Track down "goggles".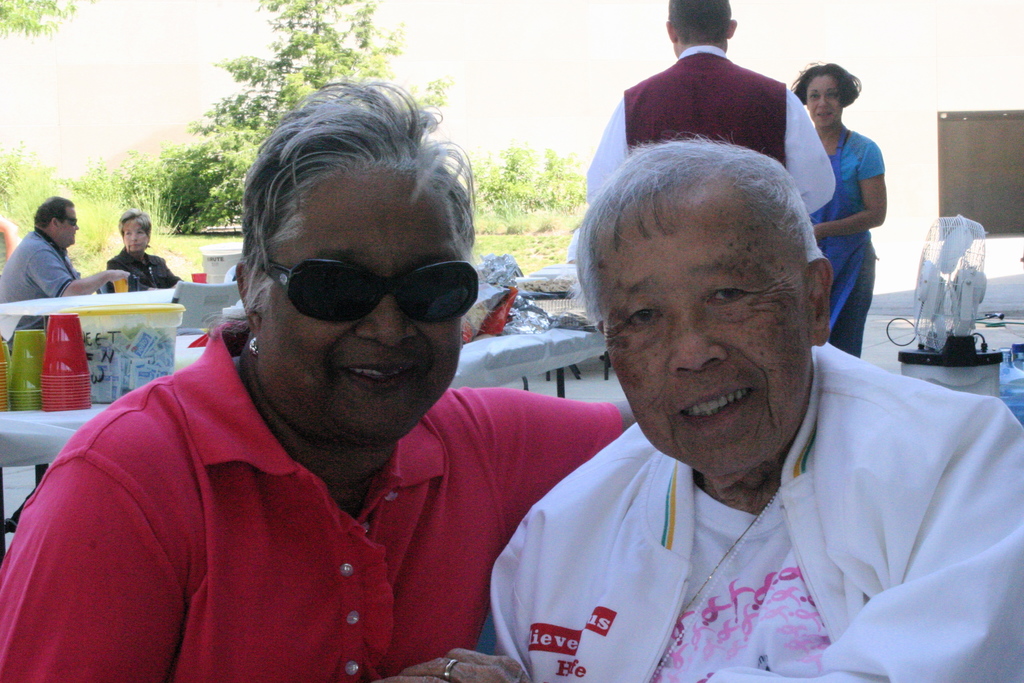
Tracked to <bbox>52, 215, 78, 226</bbox>.
